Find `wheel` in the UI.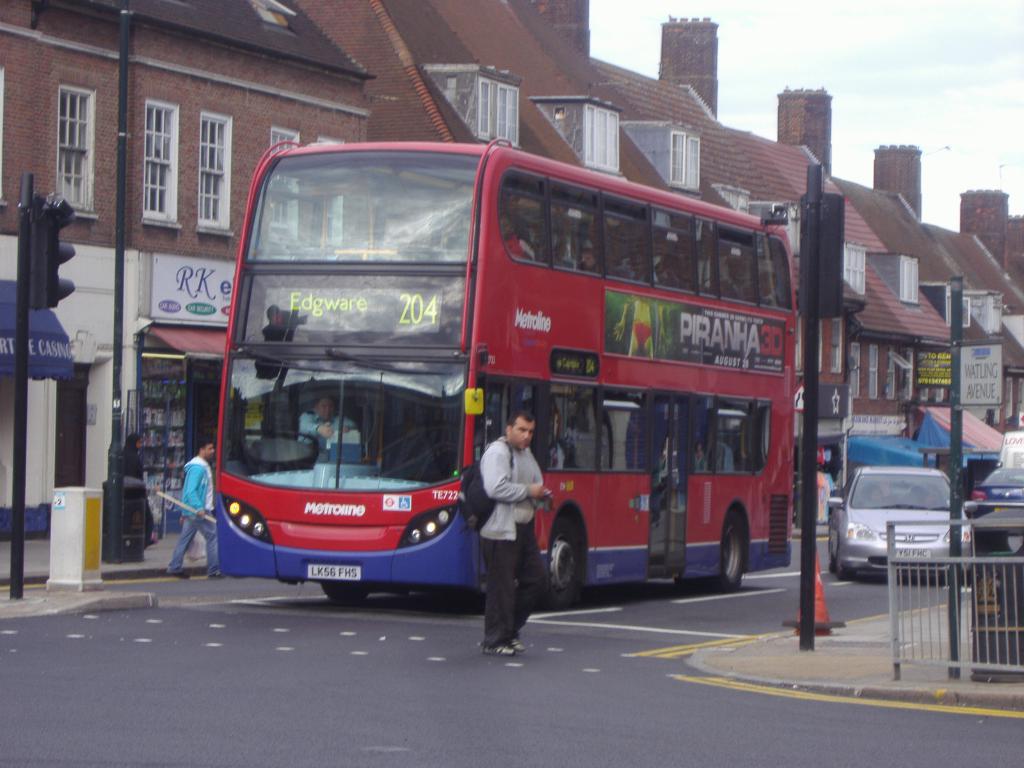
UI element at x1=835, y1=539, x2=859, y2=576.
